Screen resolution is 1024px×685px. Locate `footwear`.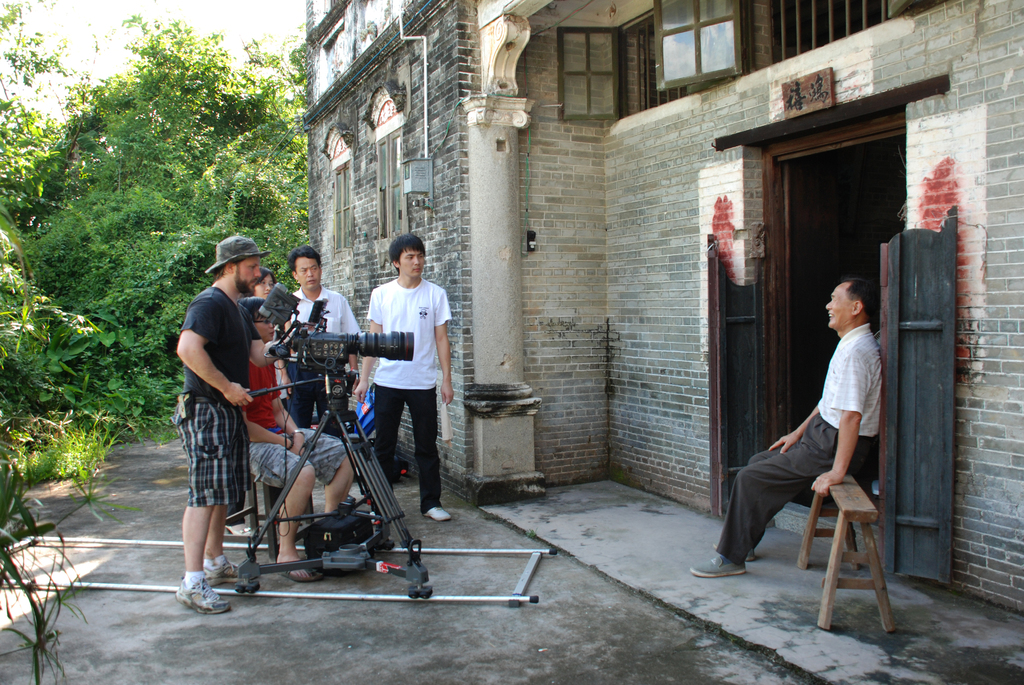
BBox(198, 555, 244, 585).
